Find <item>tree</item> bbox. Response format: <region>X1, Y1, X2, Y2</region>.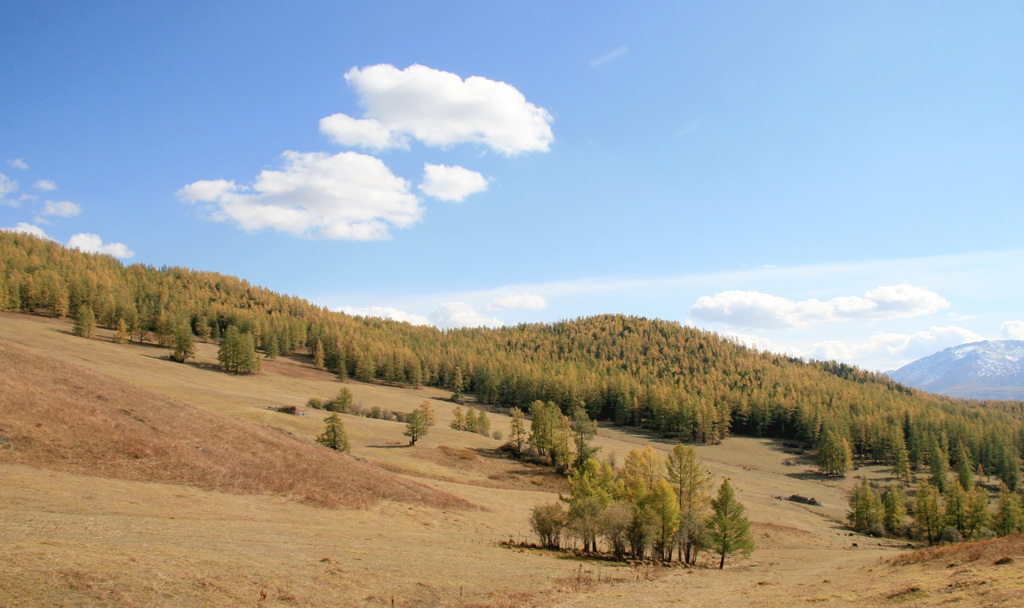
<region>584, 460, 634, 557</region>.
